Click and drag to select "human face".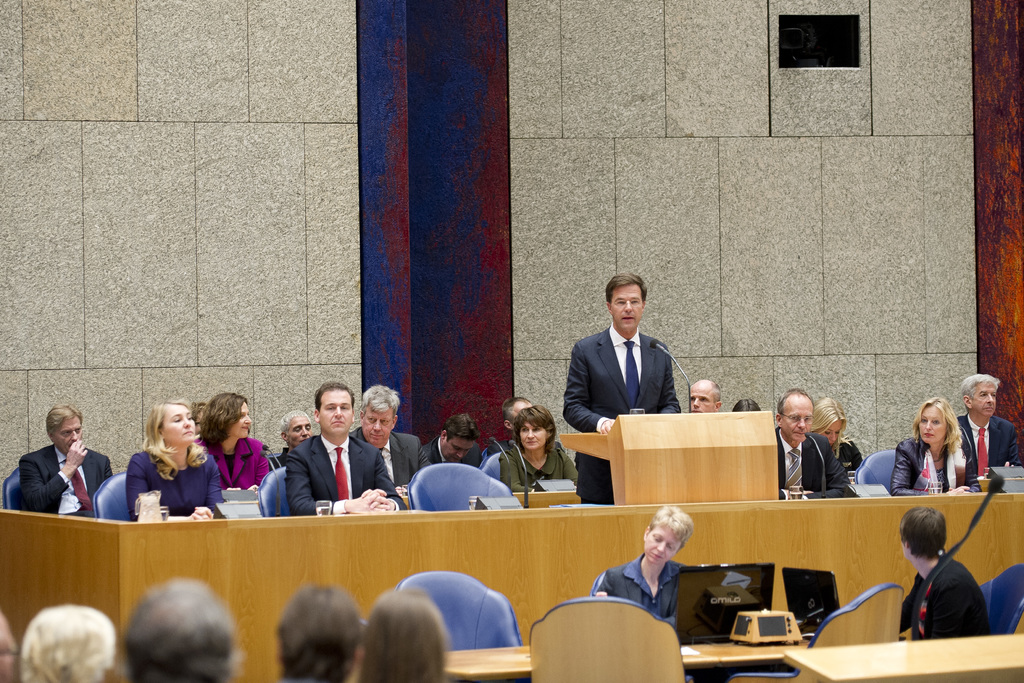
Selection: box(608, 282, 645, 336).
